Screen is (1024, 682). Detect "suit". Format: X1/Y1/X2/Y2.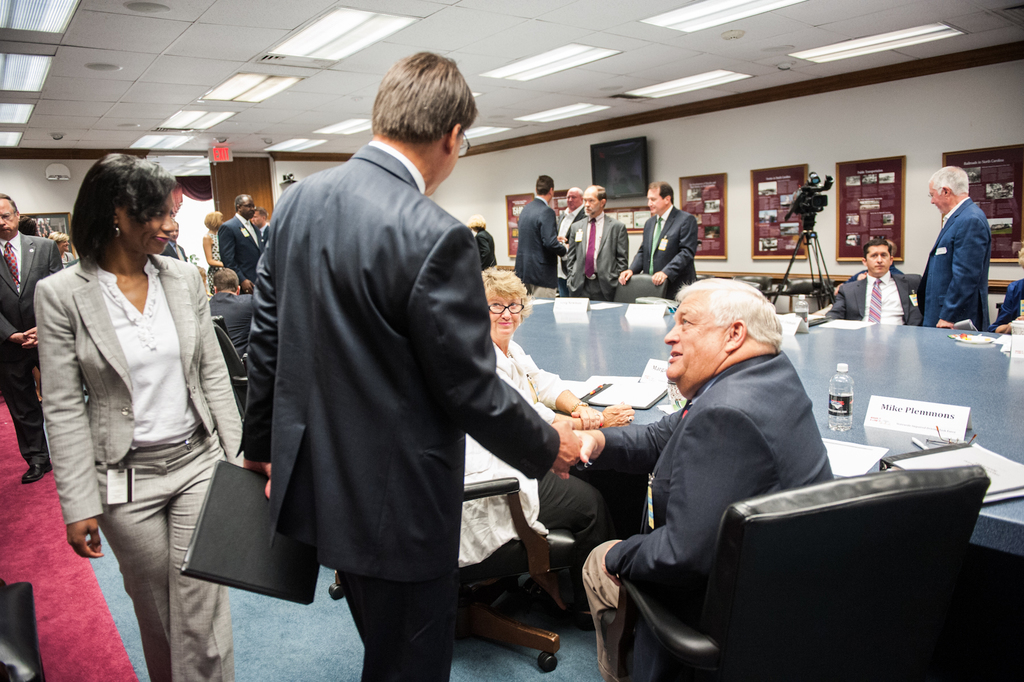
564/212/630/299.
